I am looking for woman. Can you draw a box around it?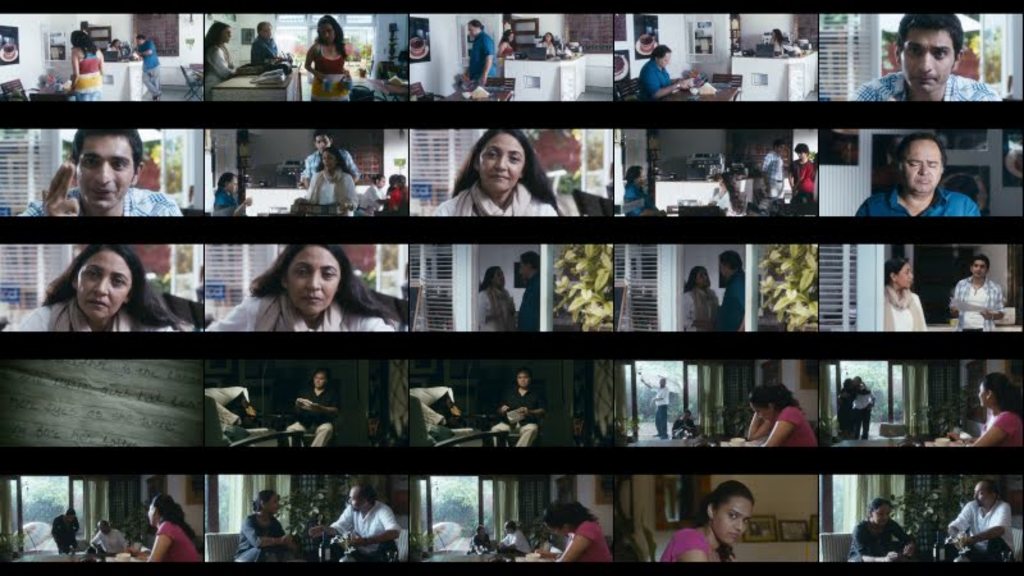
Sure, the bounding box is BBox(499, 28, 516, 104).
